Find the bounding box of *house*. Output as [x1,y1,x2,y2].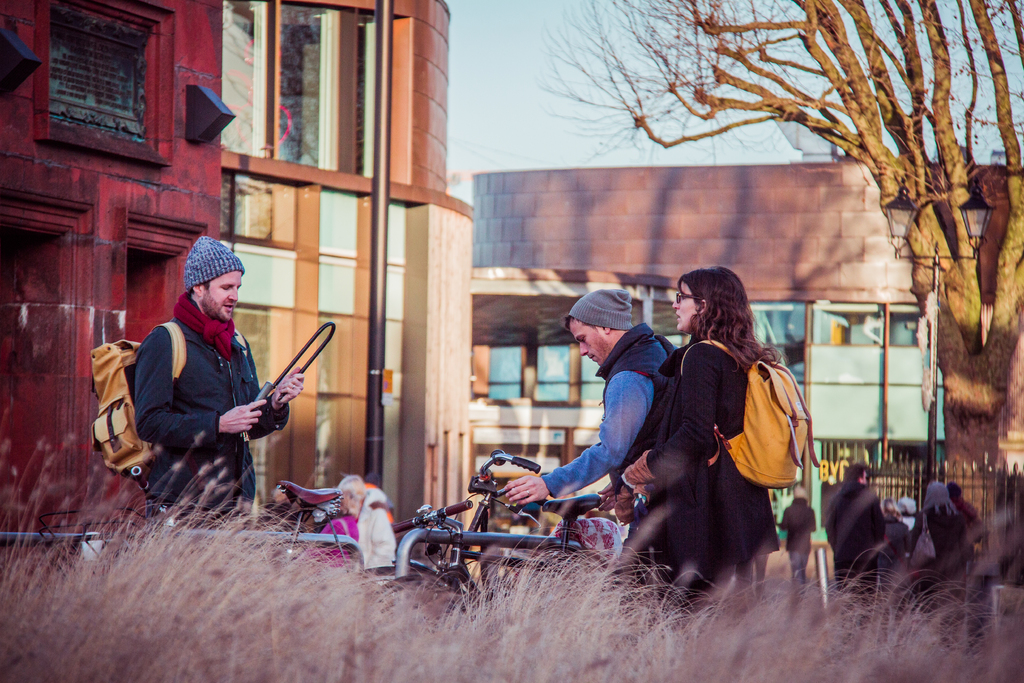
[206,0,481,565].
